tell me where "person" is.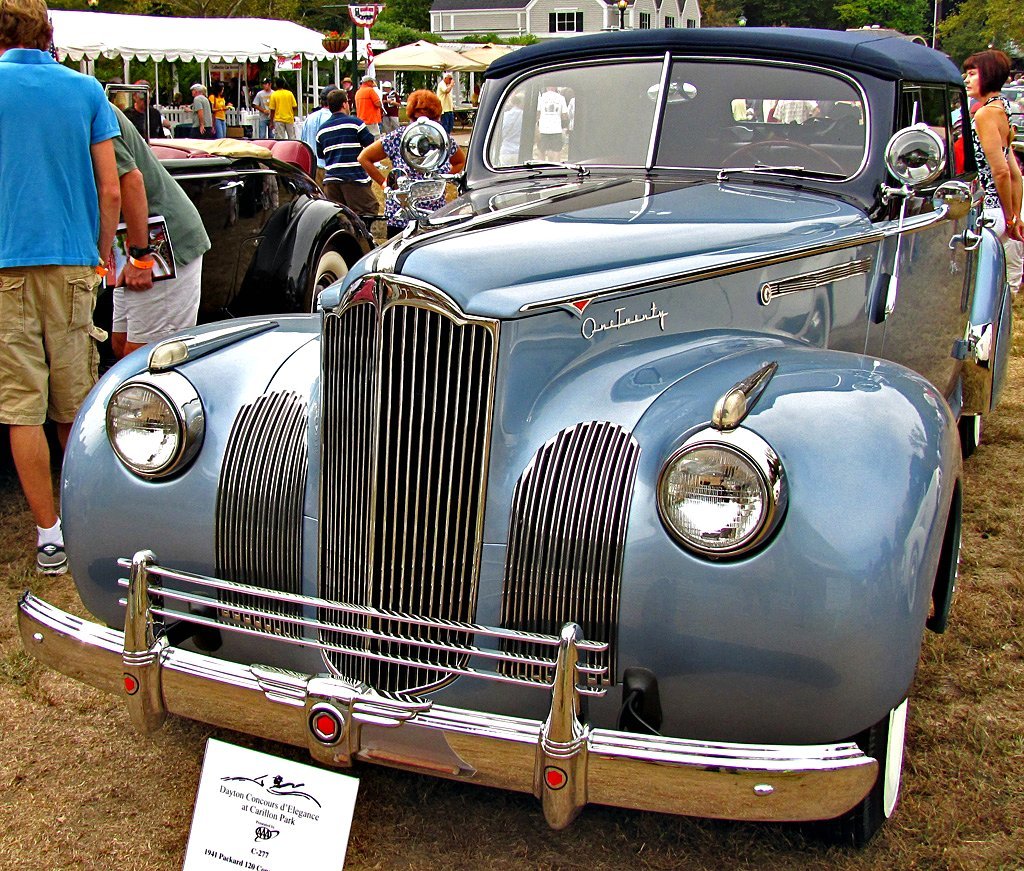
"person" is at <box>949,48,1023,365</box>.
